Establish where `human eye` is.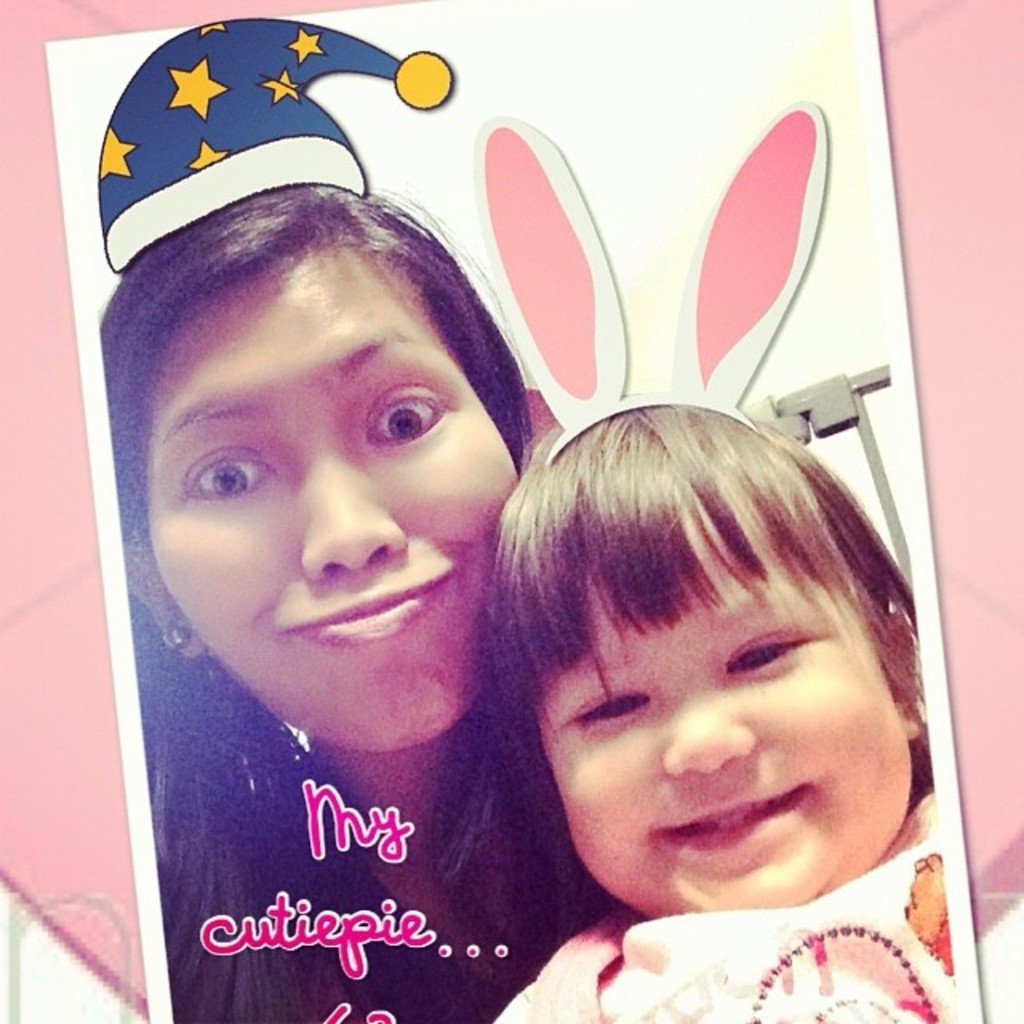
Established at (left=360, top=384, right=459, bottom=446).
